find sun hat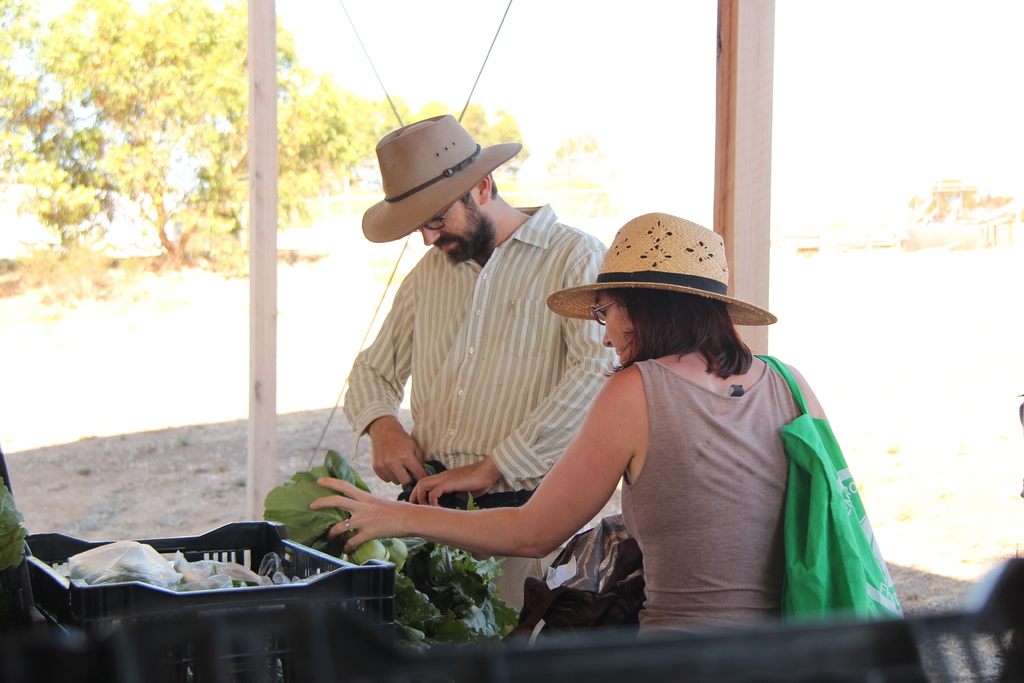
left=351, top=115, right=528, bottom=244
